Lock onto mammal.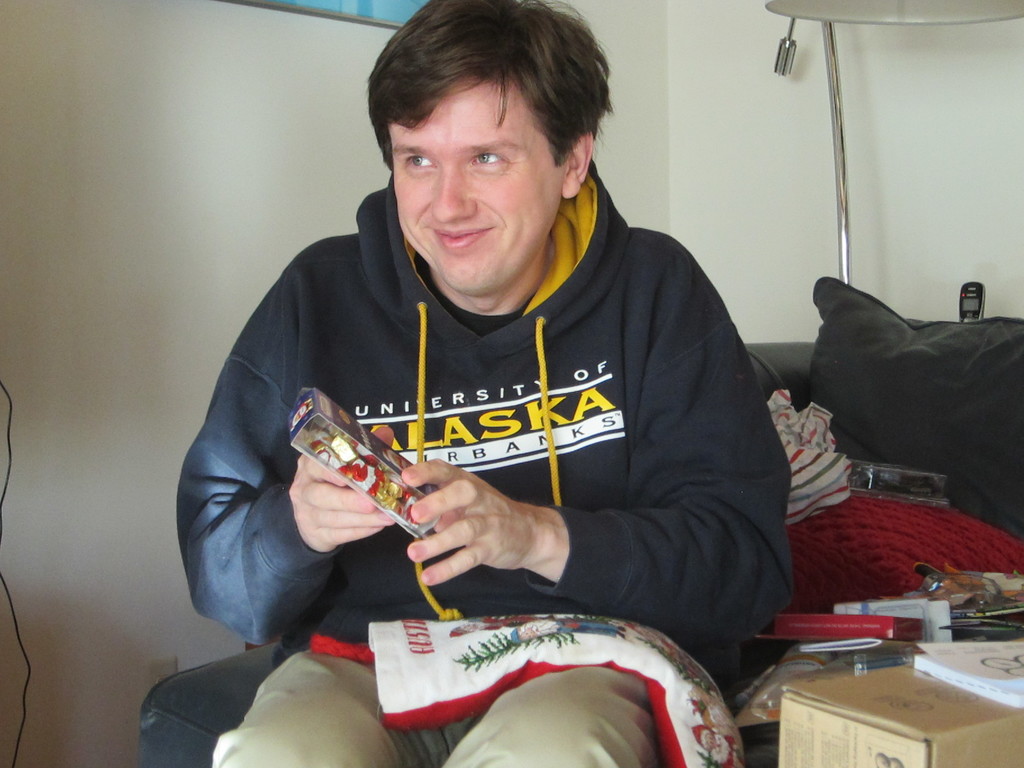
Locked: {"x1": 180, "y1": 0, "x2": 808, "y2": 767}.
